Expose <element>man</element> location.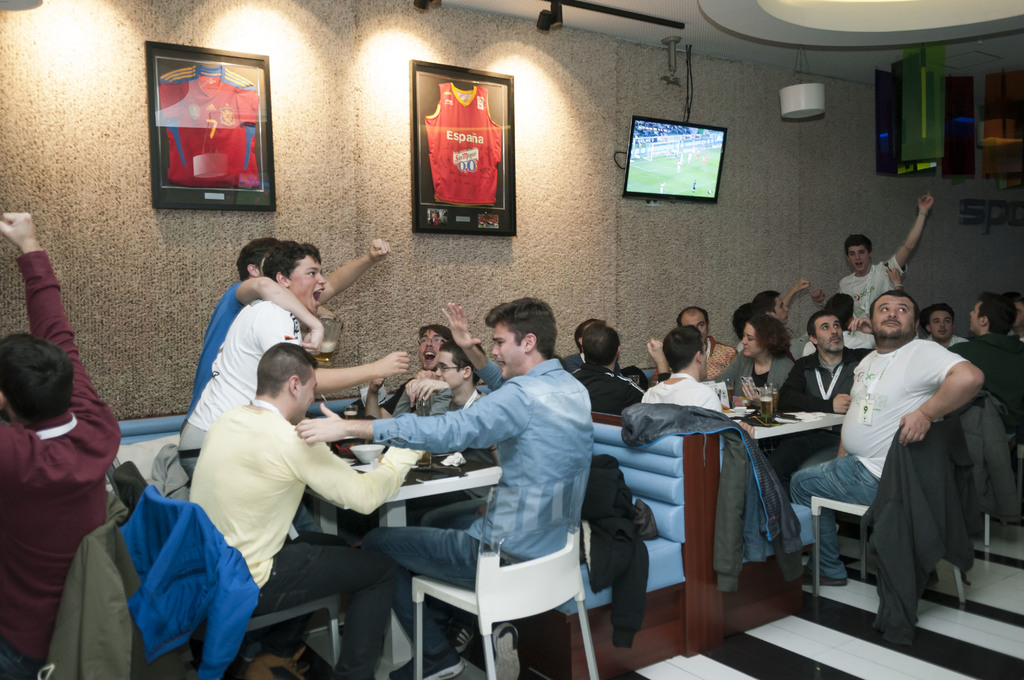
Exposed at [950,291,1023,444].
